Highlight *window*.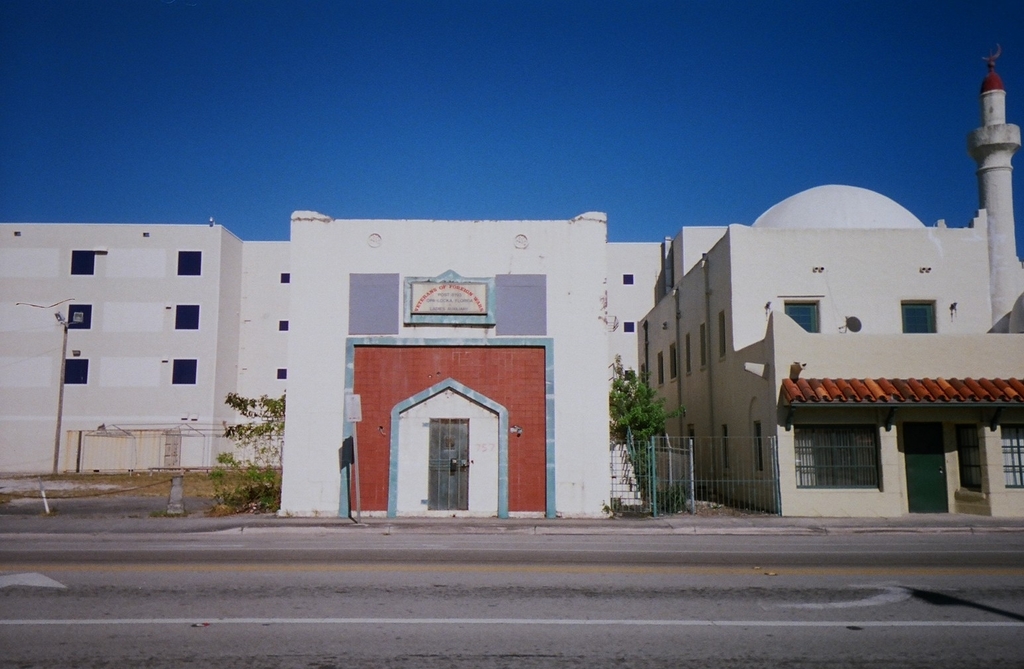
Highlighted region: x1=622, y1=274, x2=634, y2=284.
